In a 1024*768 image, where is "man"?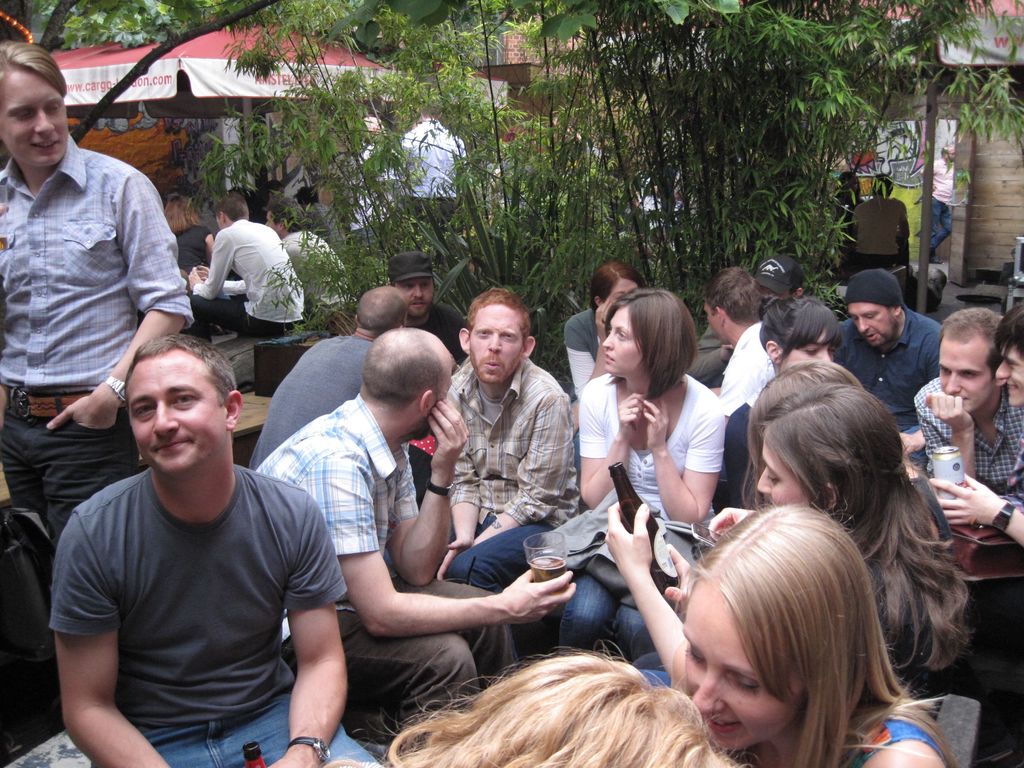
<bbox>842, 269, 947, 433</bbox>.
